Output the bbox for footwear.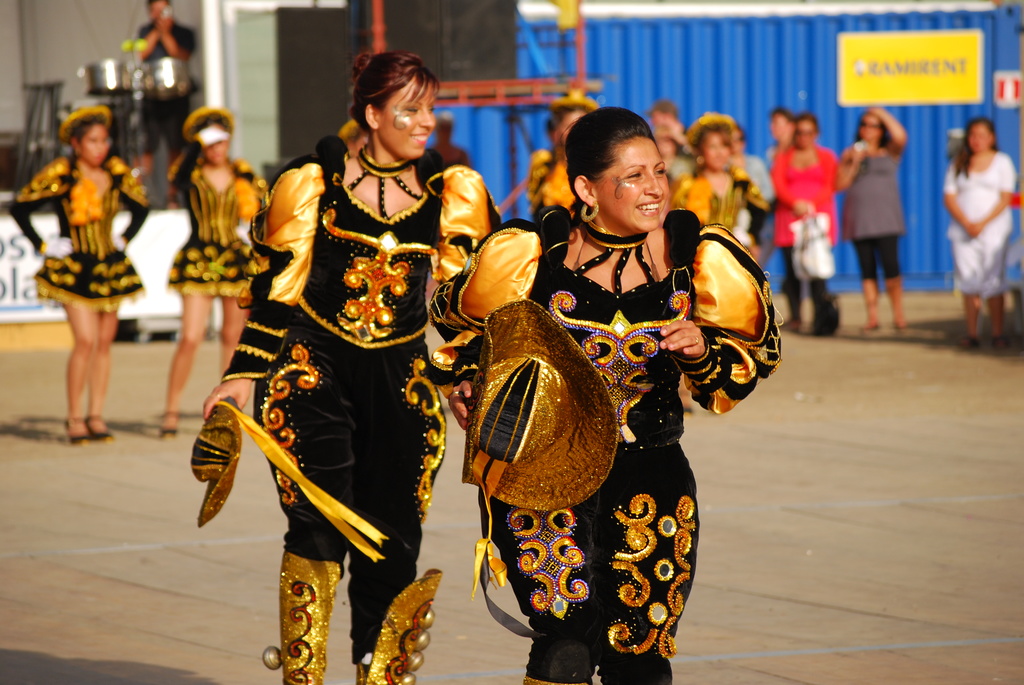
crop(61, 420, 89, 445).
